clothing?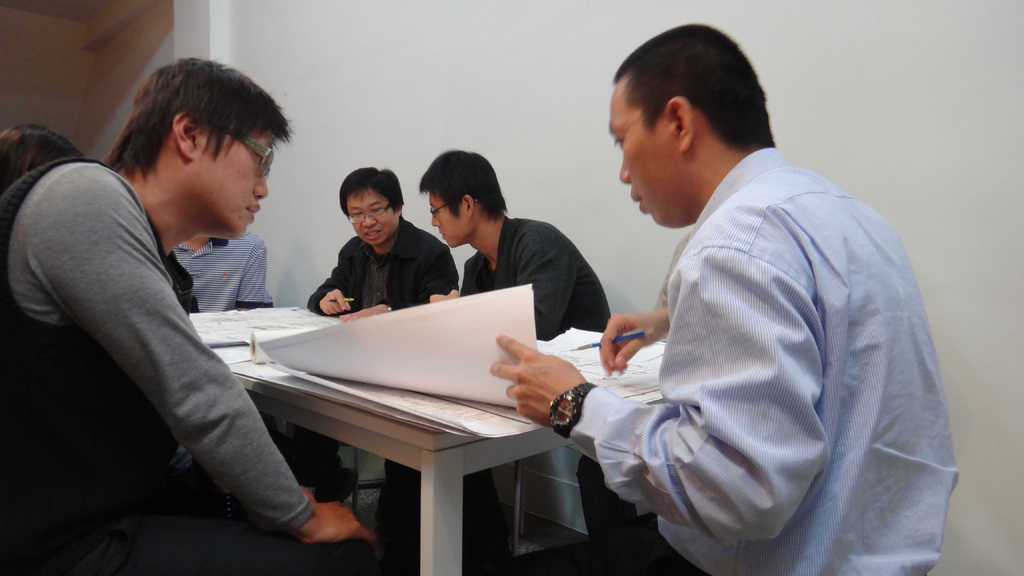
pyautogui.locateOnScreen(532, 141, 941, 575)
